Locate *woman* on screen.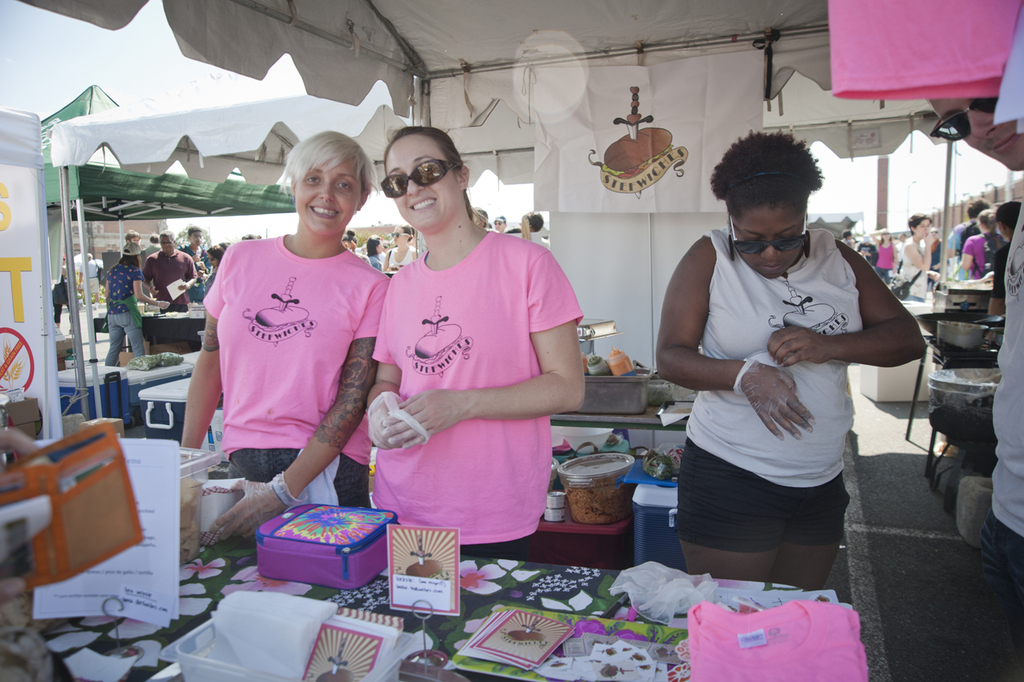
On screen at crop(653, 129, 927, 597).
